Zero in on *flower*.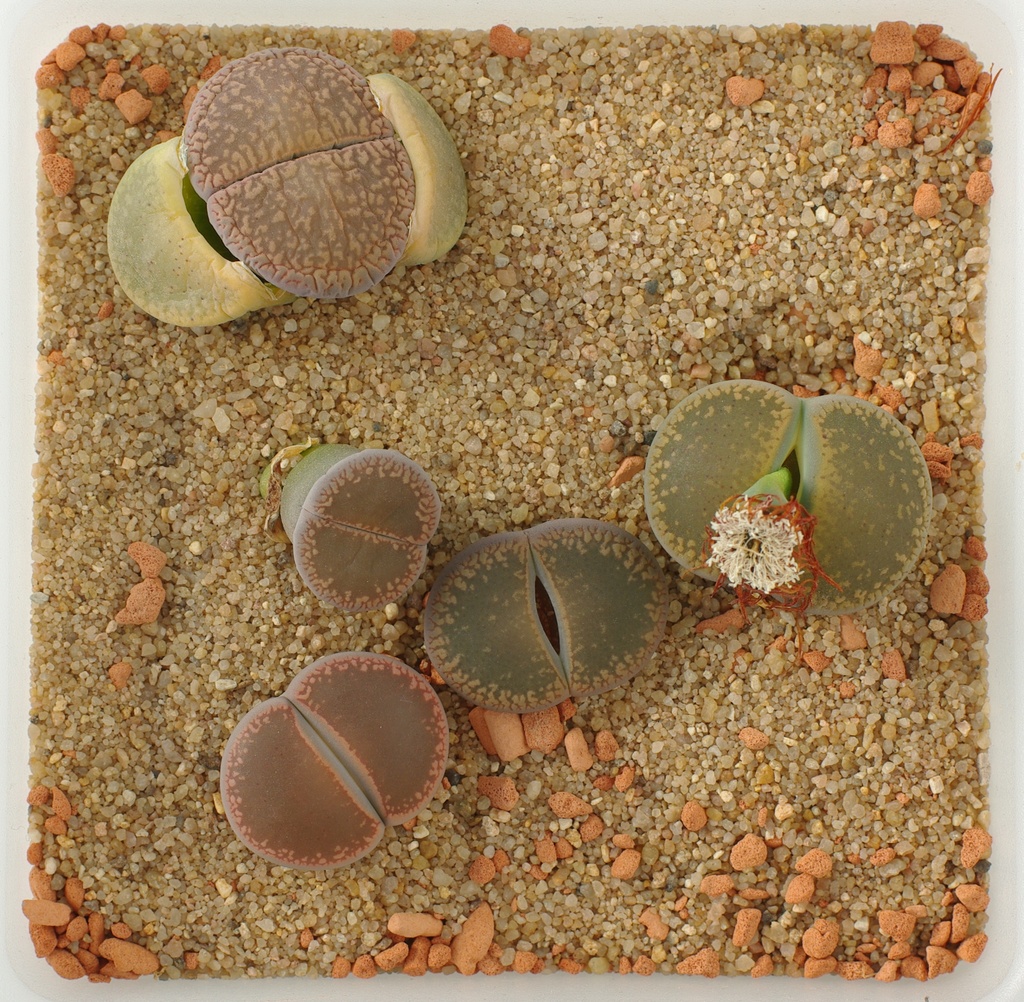
Zeroed in: (x1=701, y1=482, x2=822, y2=616).
